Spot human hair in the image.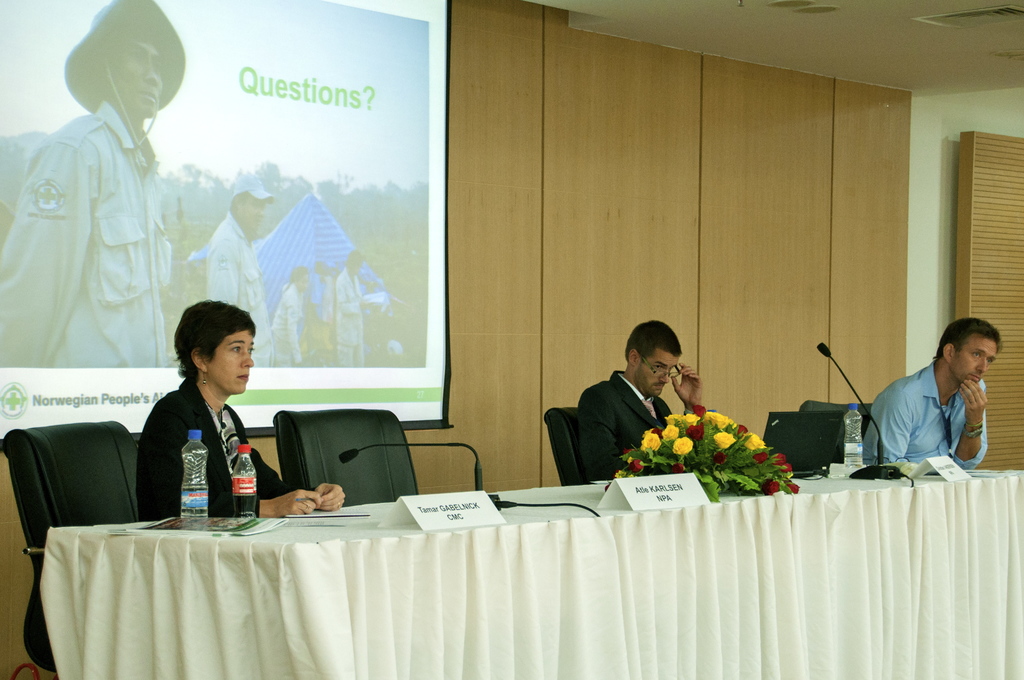
human hair found at bbox=[340, 249, 364, 270].
